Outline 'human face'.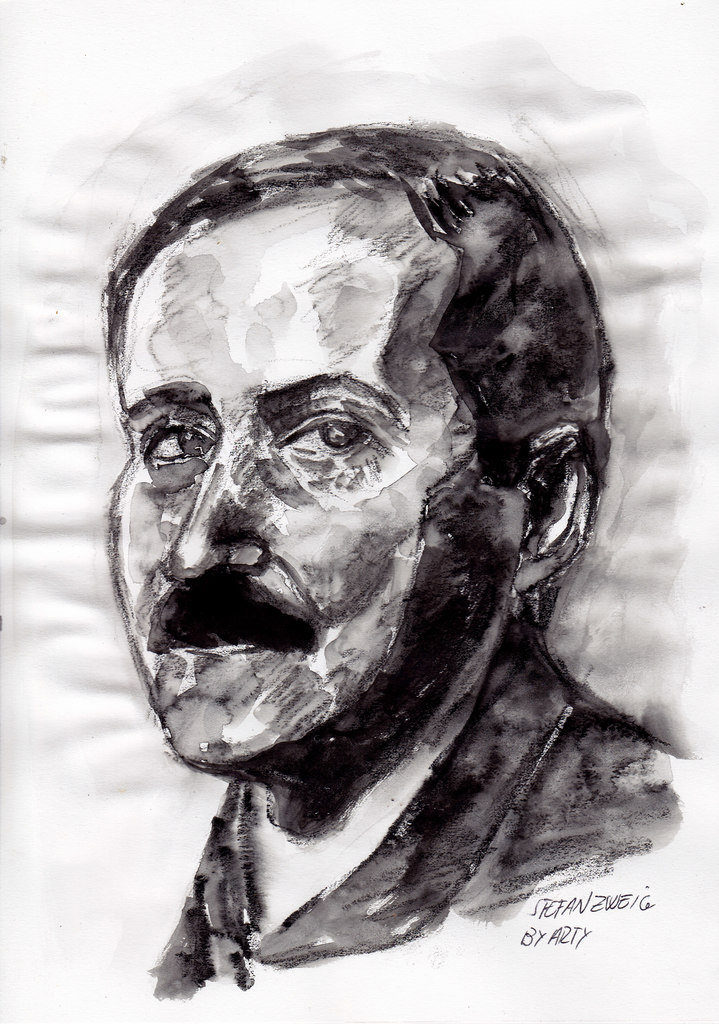
Outline: box(100, 187, 519, 771).
